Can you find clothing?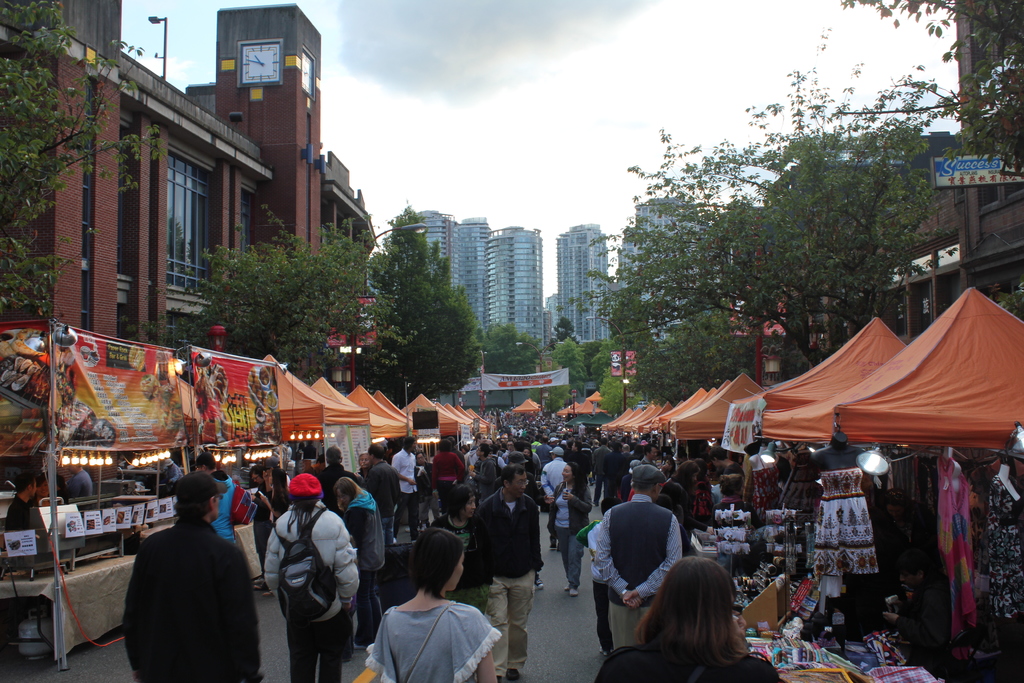
Yes, bounding box: (x1=600, y1=450, x2=633, y2=506).
